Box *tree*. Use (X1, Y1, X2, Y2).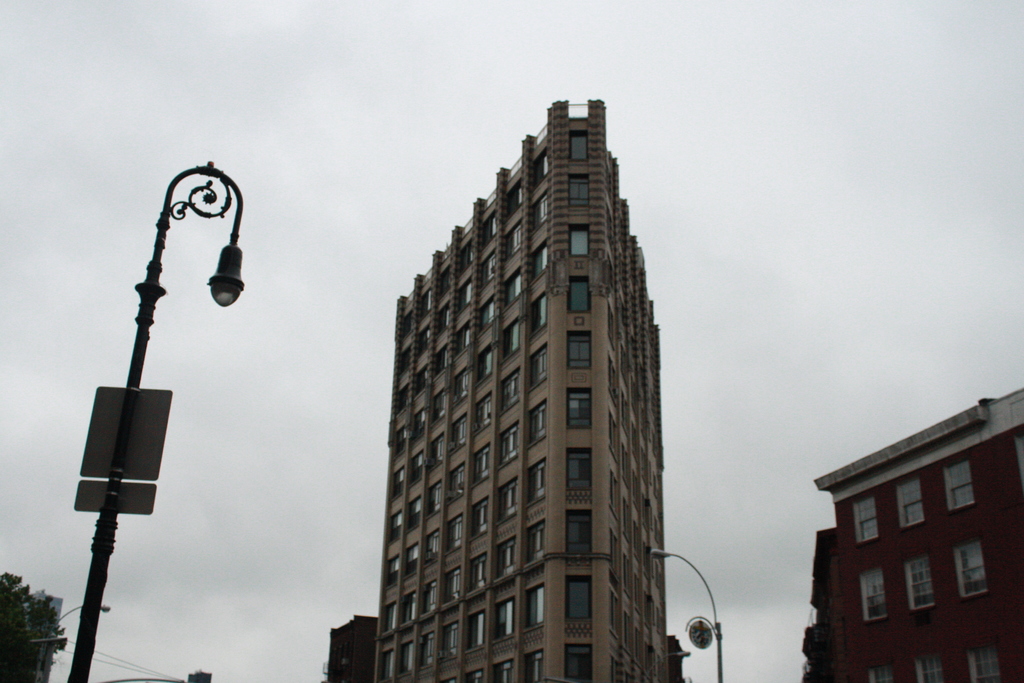
(0, 562, 68, 682).
